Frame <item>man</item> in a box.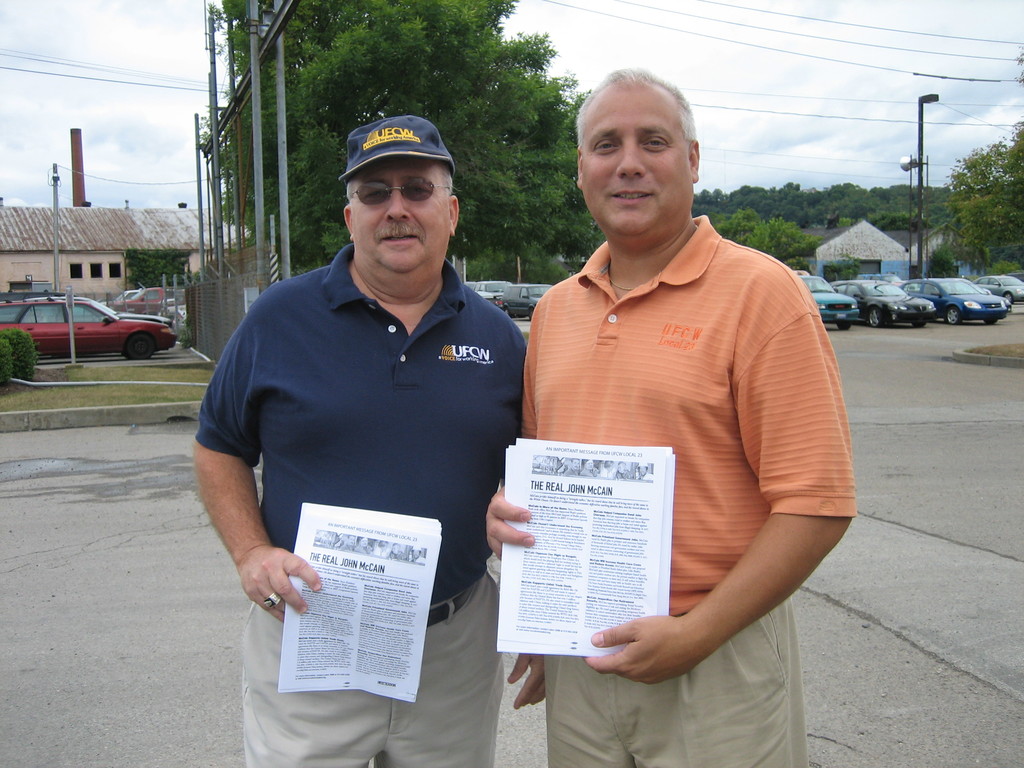
crop(191, 111, 549, 767).
